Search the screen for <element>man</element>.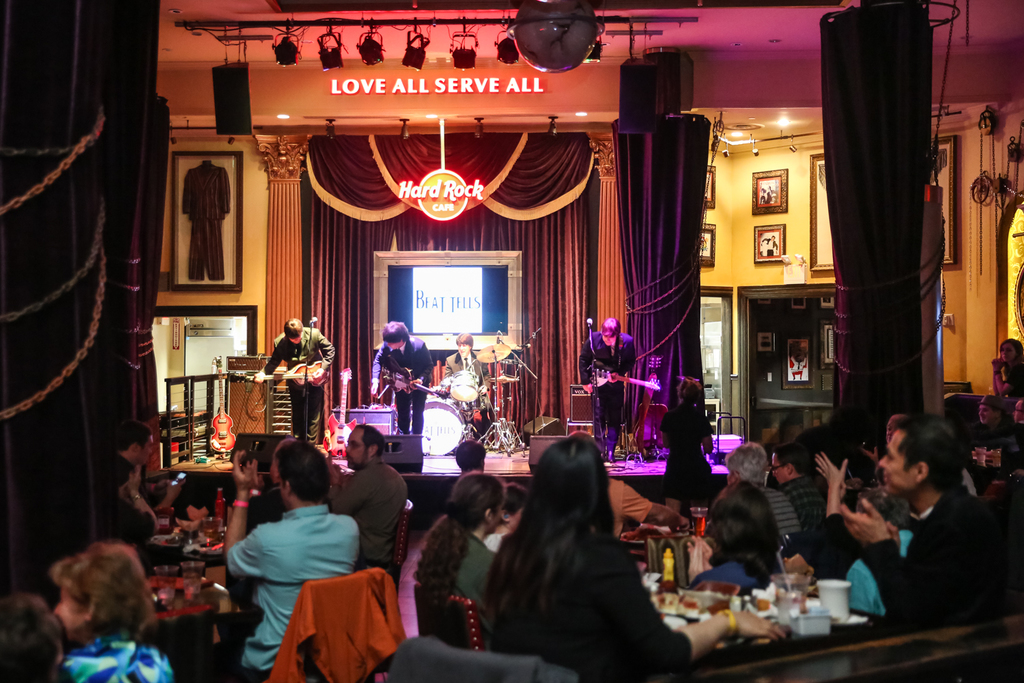
Found at {"x1": 371, "y1": 320, "x2": 434, "y2": 436}.
